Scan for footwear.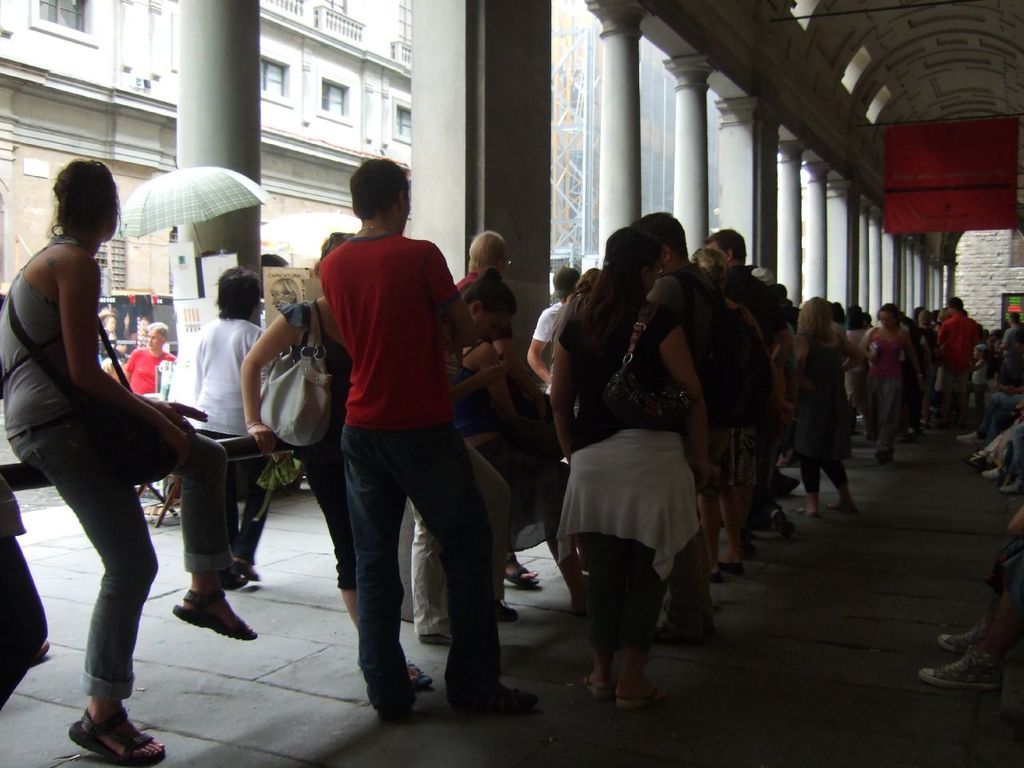
Scan result: 1000:478:1023:494.
